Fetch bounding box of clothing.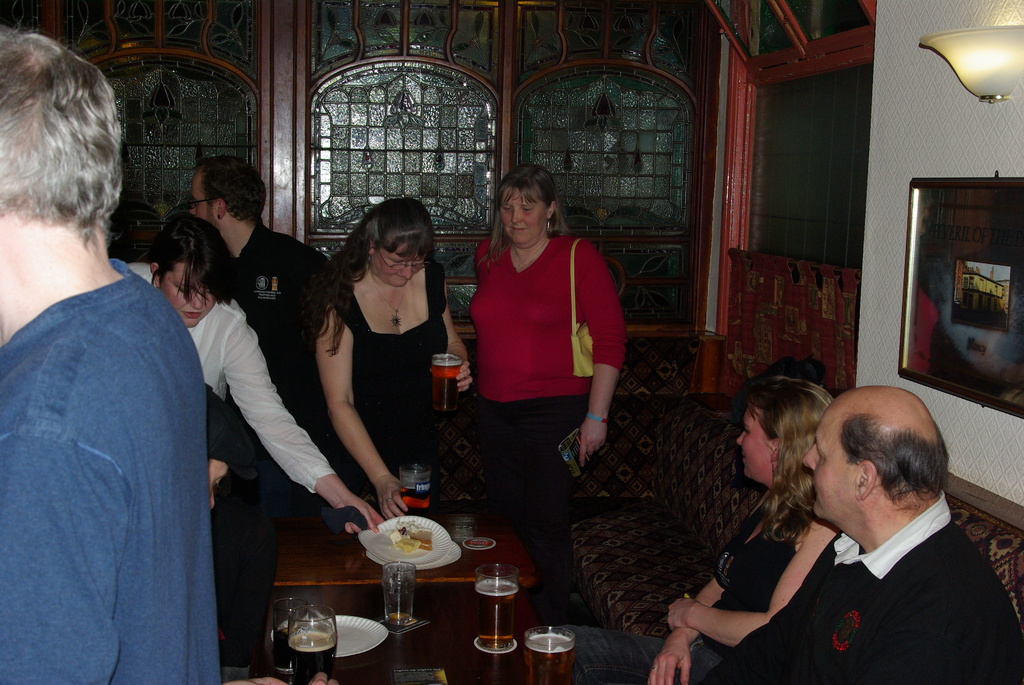
Bbox: [0,257,223,684].
